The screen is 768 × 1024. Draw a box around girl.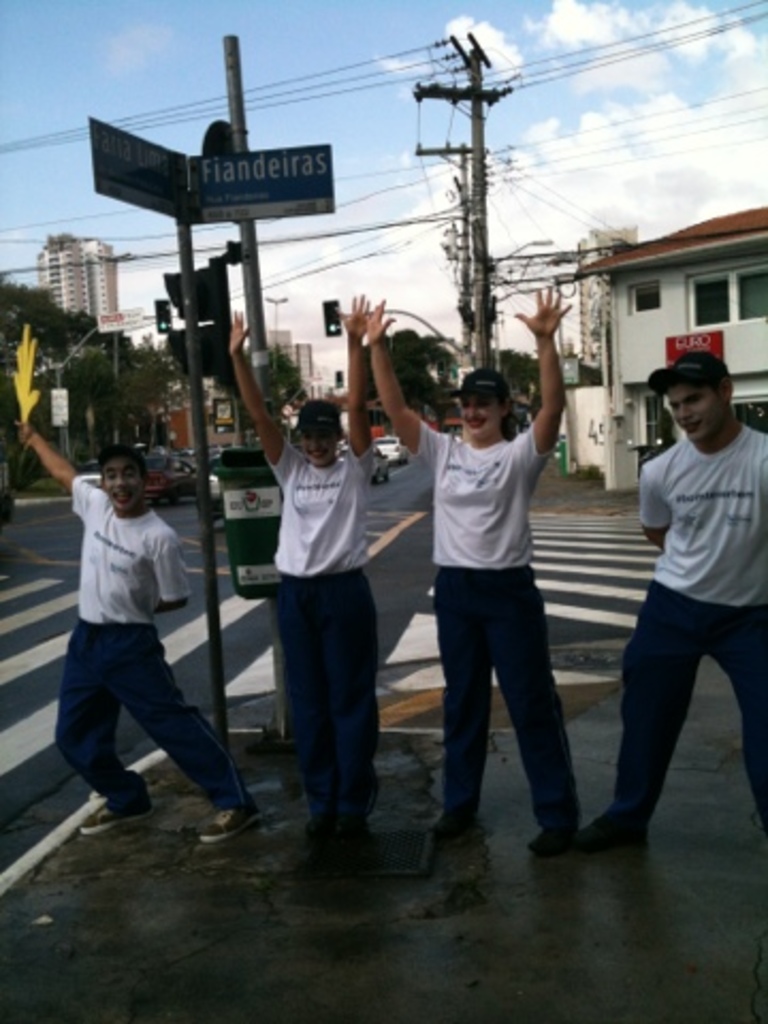
(x1=367, y1=294, x2=572, y2=858).
